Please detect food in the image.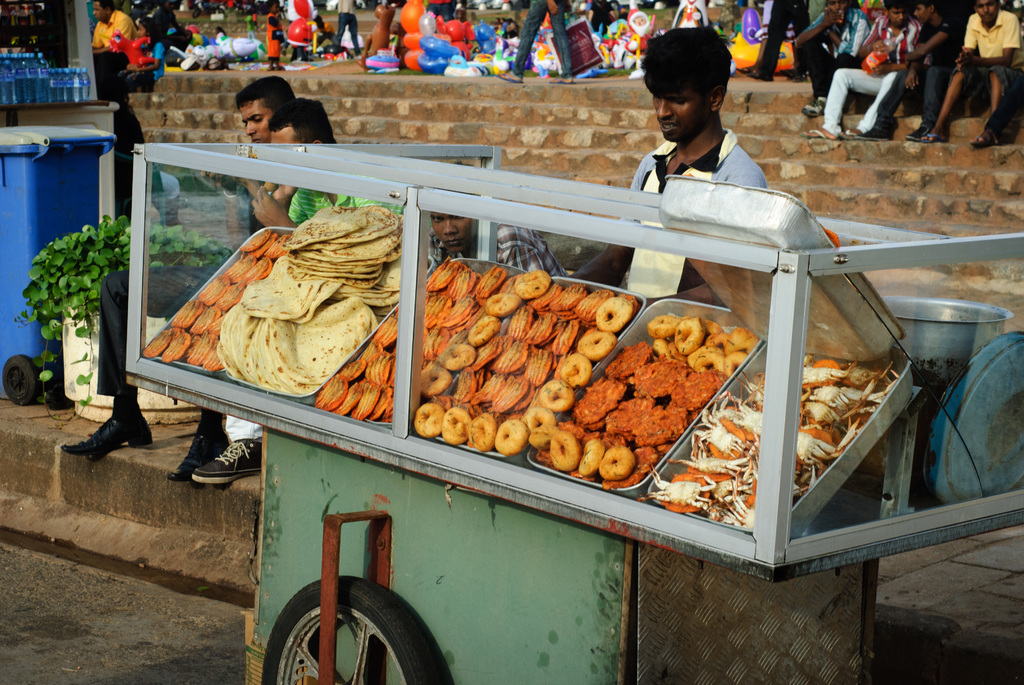
bbox(575, 329, 618, 361).
